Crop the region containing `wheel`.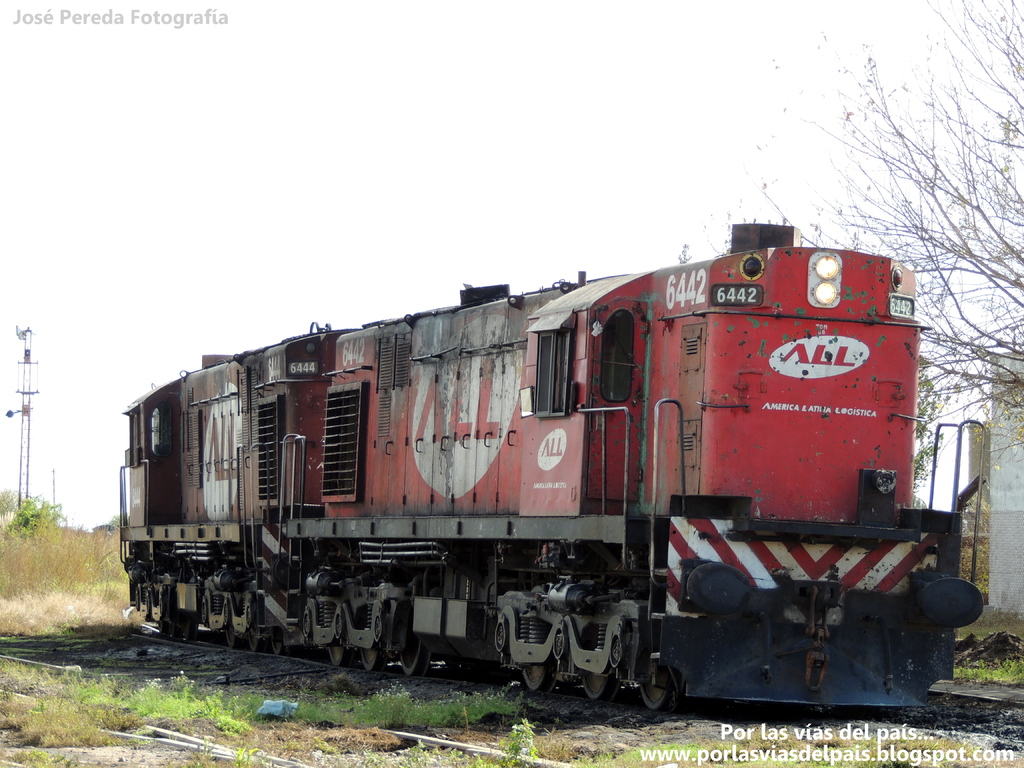
Crop region: [x1=271, y1=635, x2=285, y2=656].
